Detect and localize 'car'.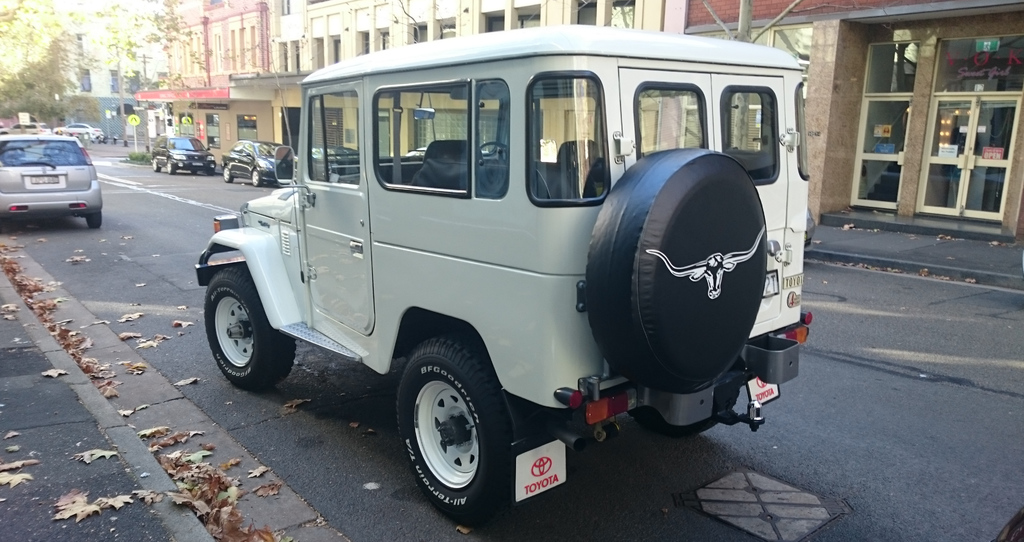
Localized at 216:138:299:185.
